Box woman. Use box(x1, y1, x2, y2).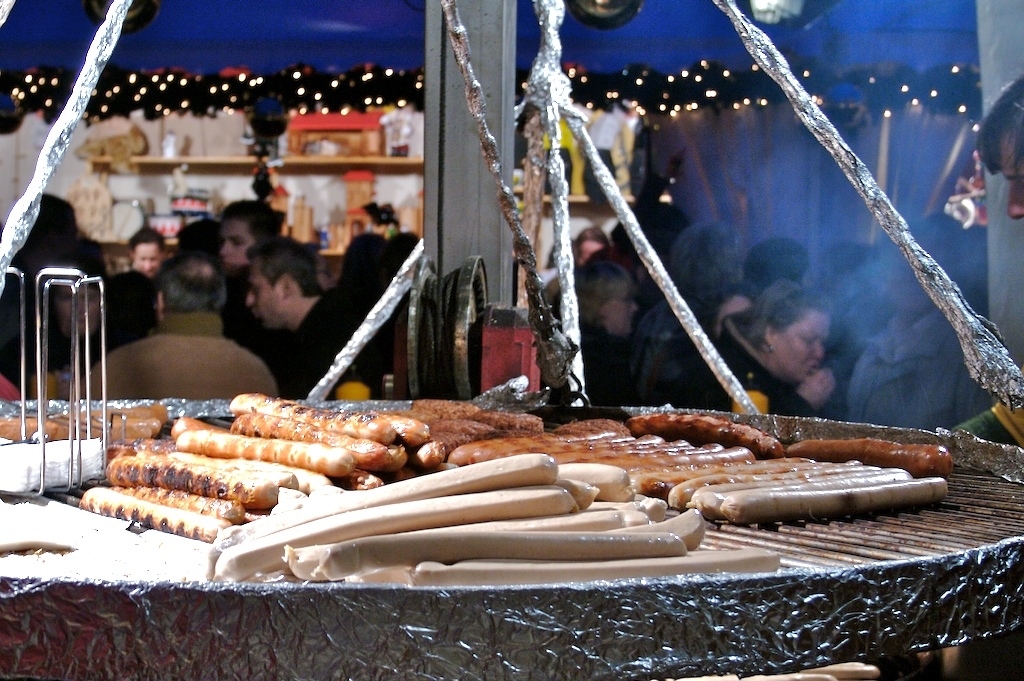
box(844, 218, 984, 436).
